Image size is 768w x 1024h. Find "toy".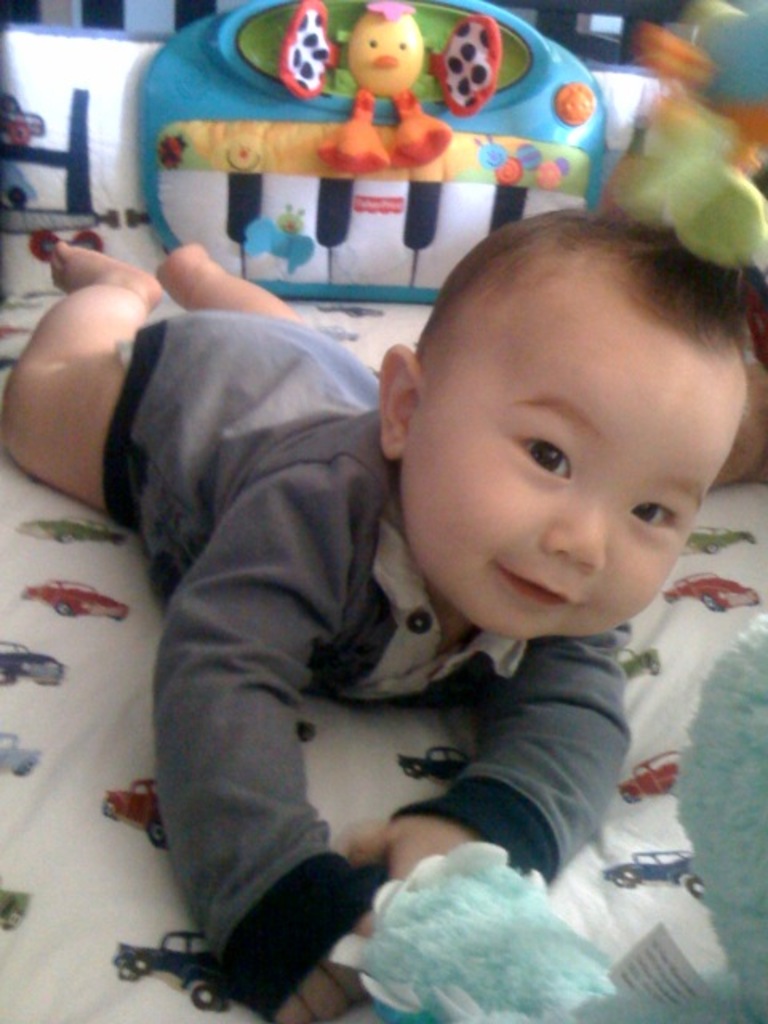
Rect(619, 651, 659, 683).
